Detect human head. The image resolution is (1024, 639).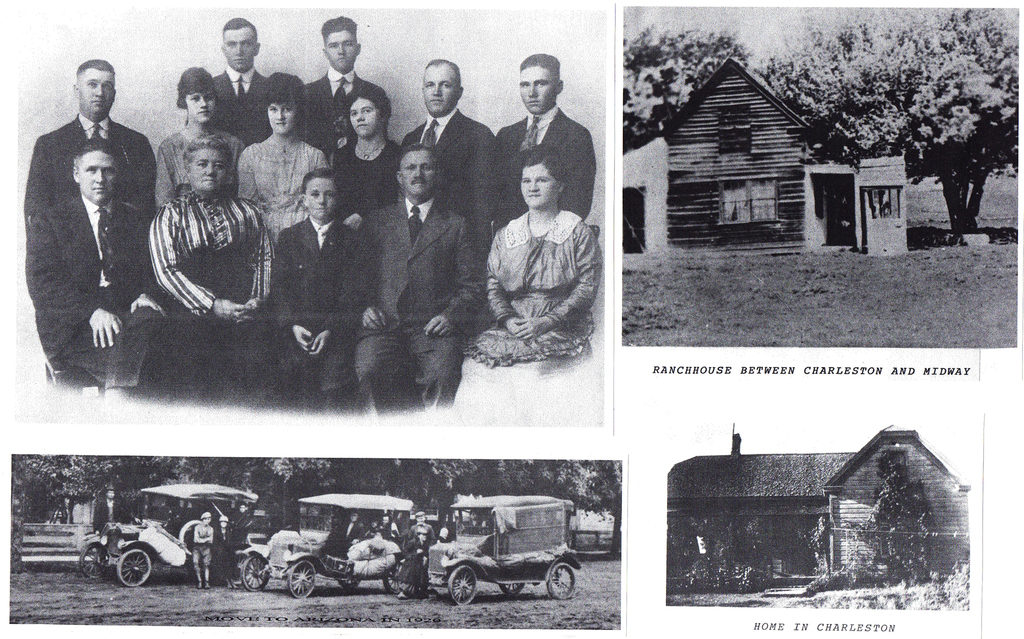
x1=262 y1=72 x2=304 y2=136.
